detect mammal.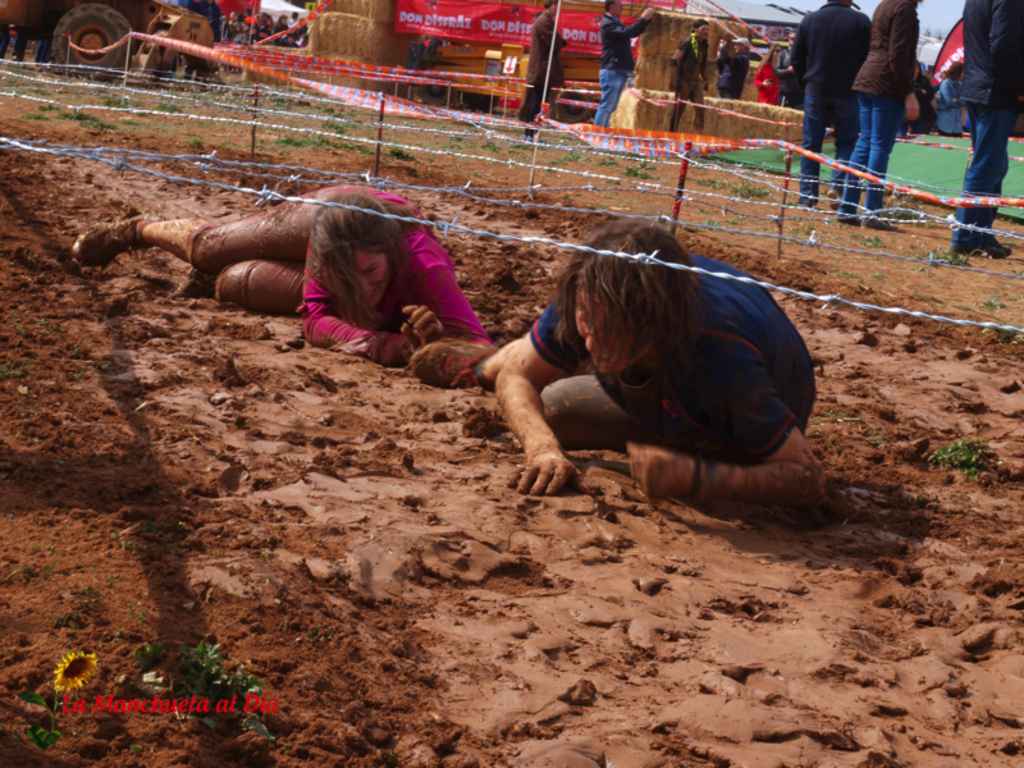
Detected at <box>931,59,970,141</box>.
